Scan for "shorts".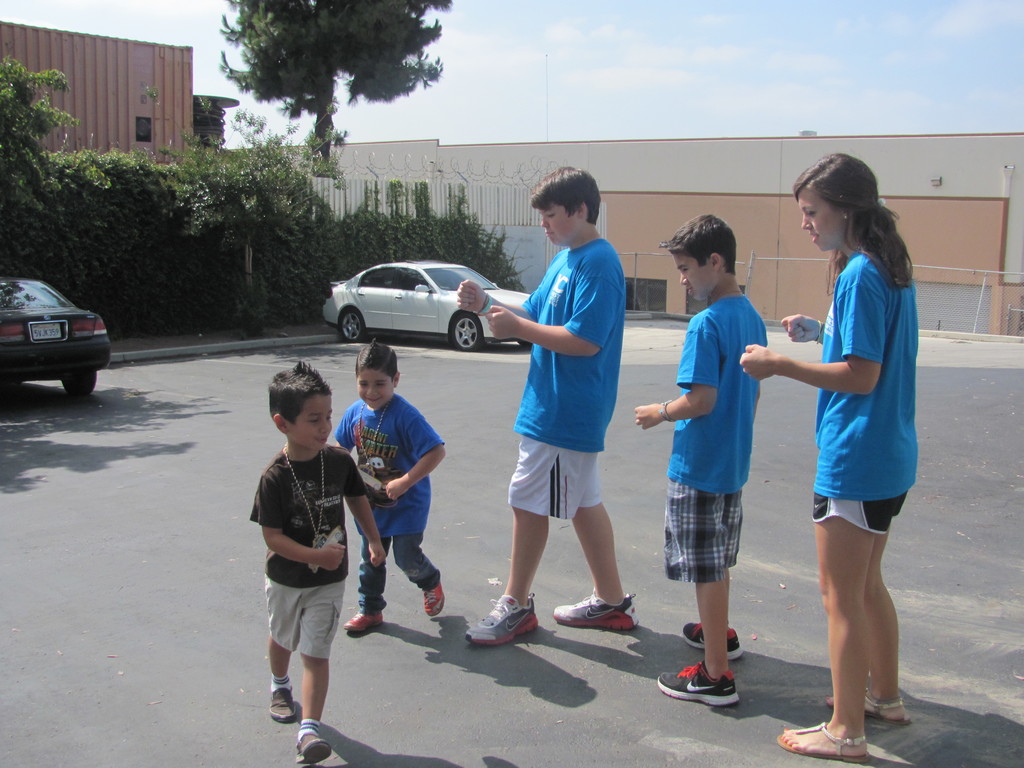
Scan result: region(667, 500, 752, 593).
